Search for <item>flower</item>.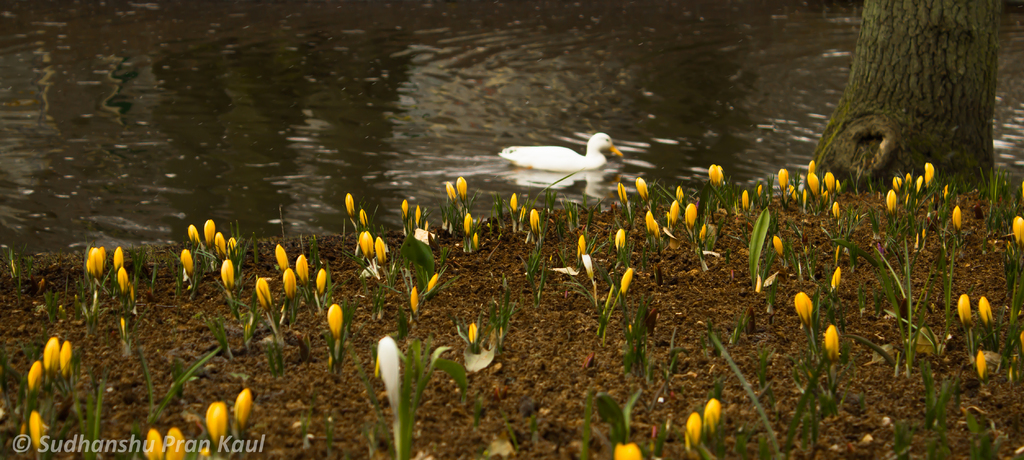
Found at [x1=328, y1=304, x2=344, y2=340].
